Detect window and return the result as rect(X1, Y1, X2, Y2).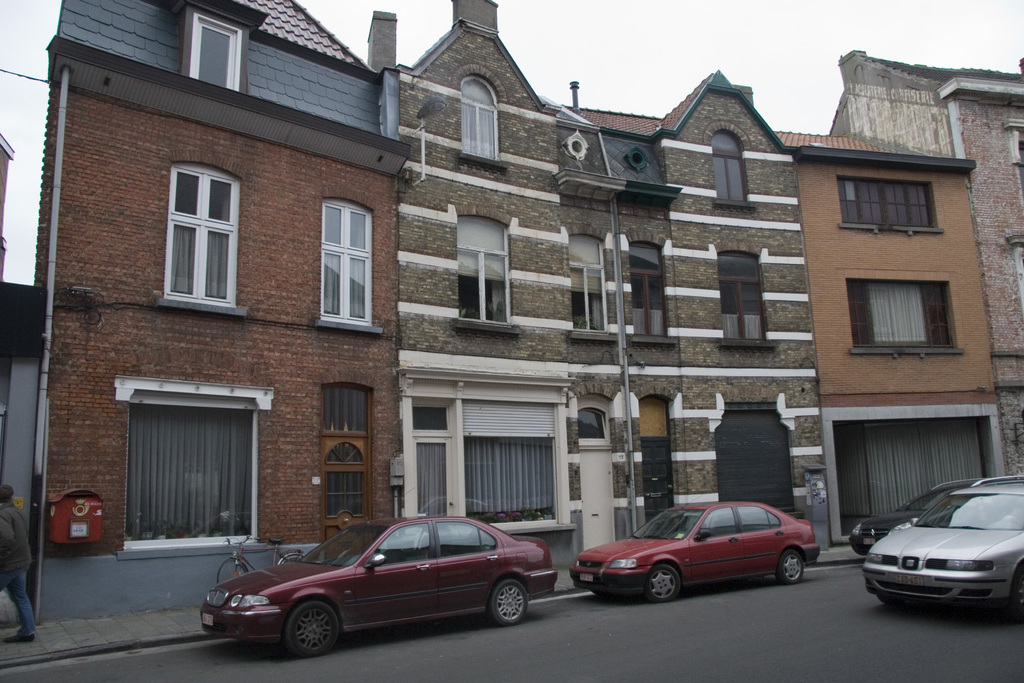
rect(833, 174, 954, 236).
